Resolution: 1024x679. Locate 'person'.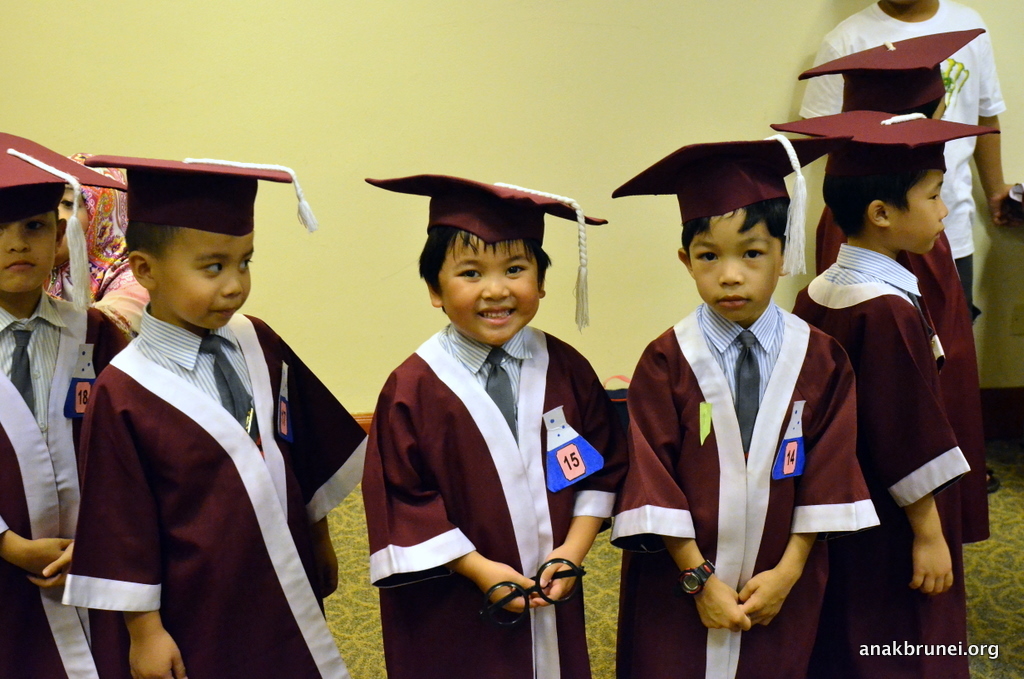
bbox=[821, 125, 984, 678].
